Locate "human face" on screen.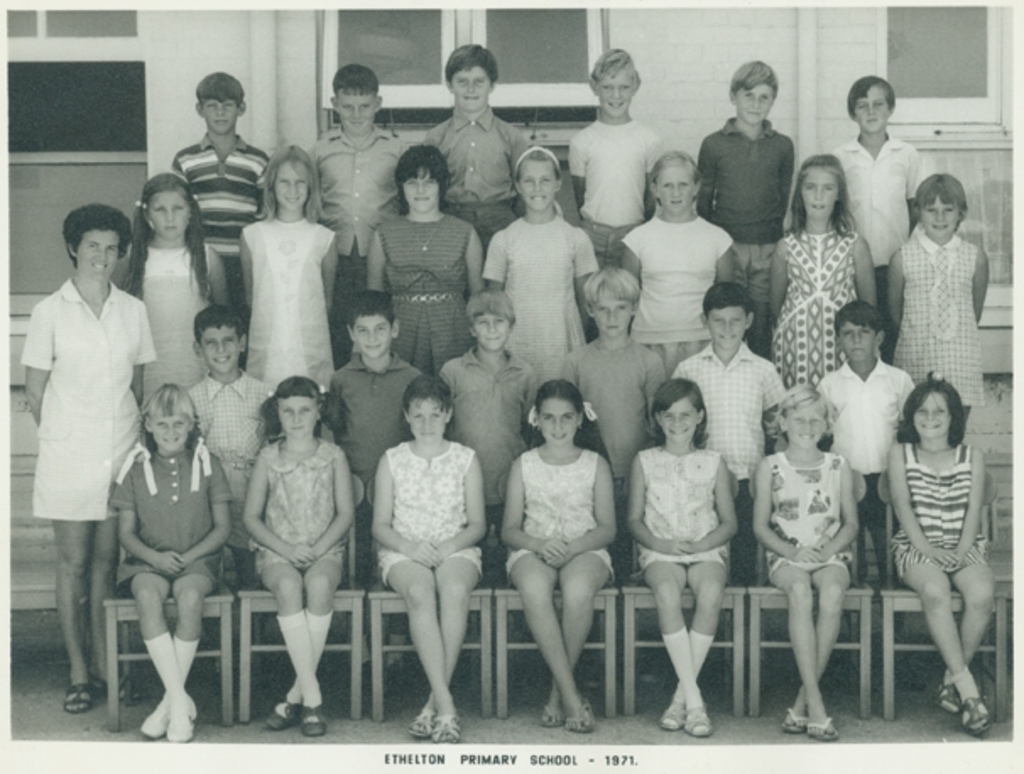
On screen at <bbox>76, 230, 118, 284</bbox>.
